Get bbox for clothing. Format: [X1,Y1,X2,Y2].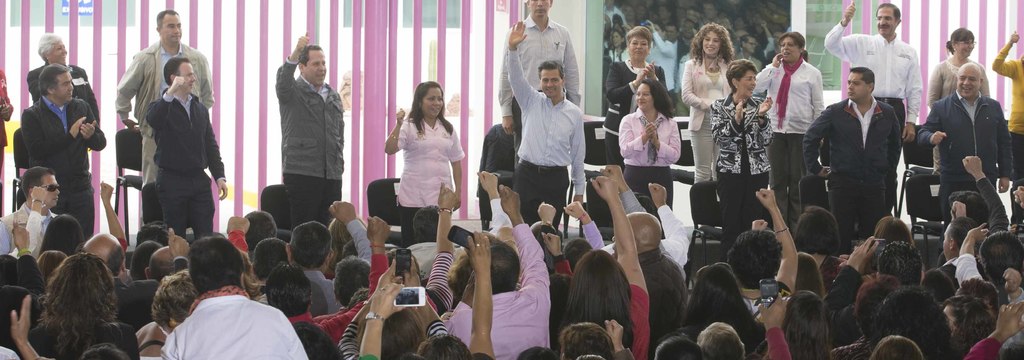
[13,92,95,218].
